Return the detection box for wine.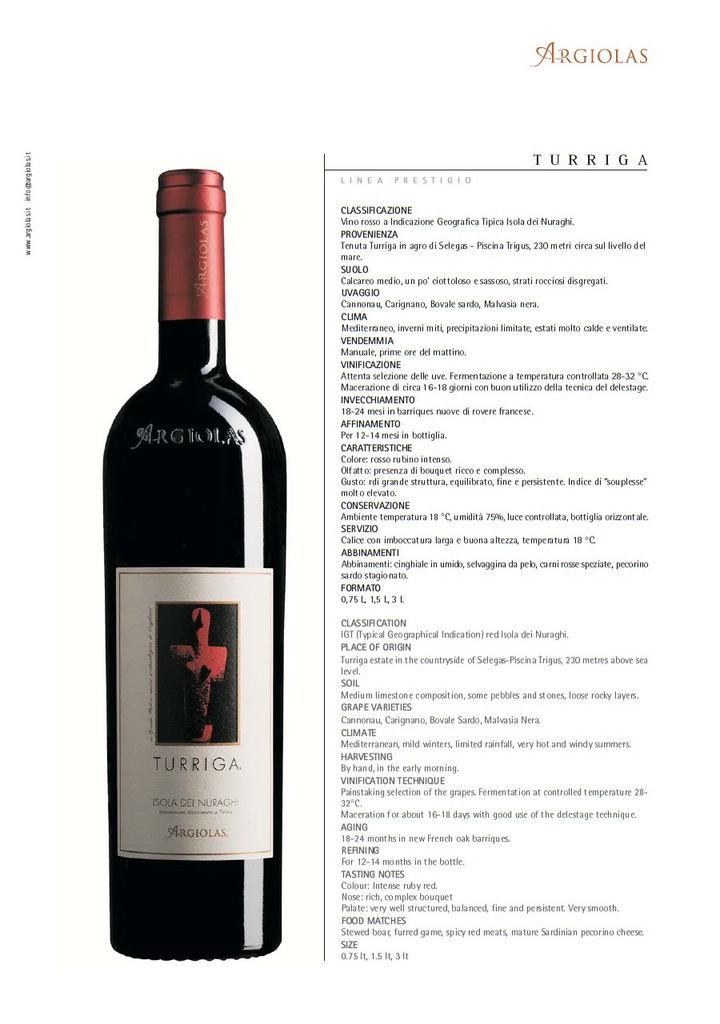
bbox=[92, 167, 290, 970].
